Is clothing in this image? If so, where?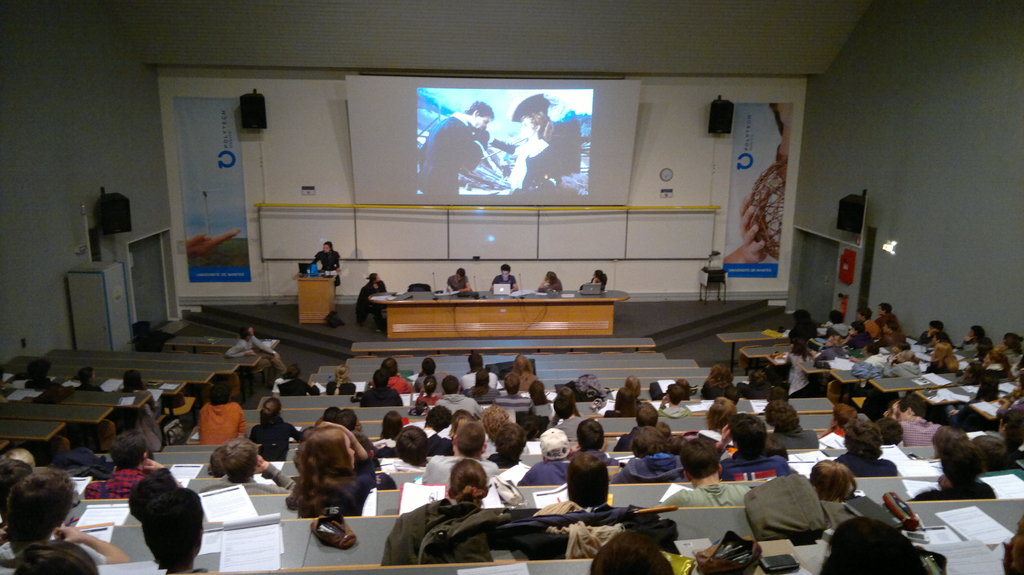
Yes, at [left=668, top=466, right=752, bottom=546].
